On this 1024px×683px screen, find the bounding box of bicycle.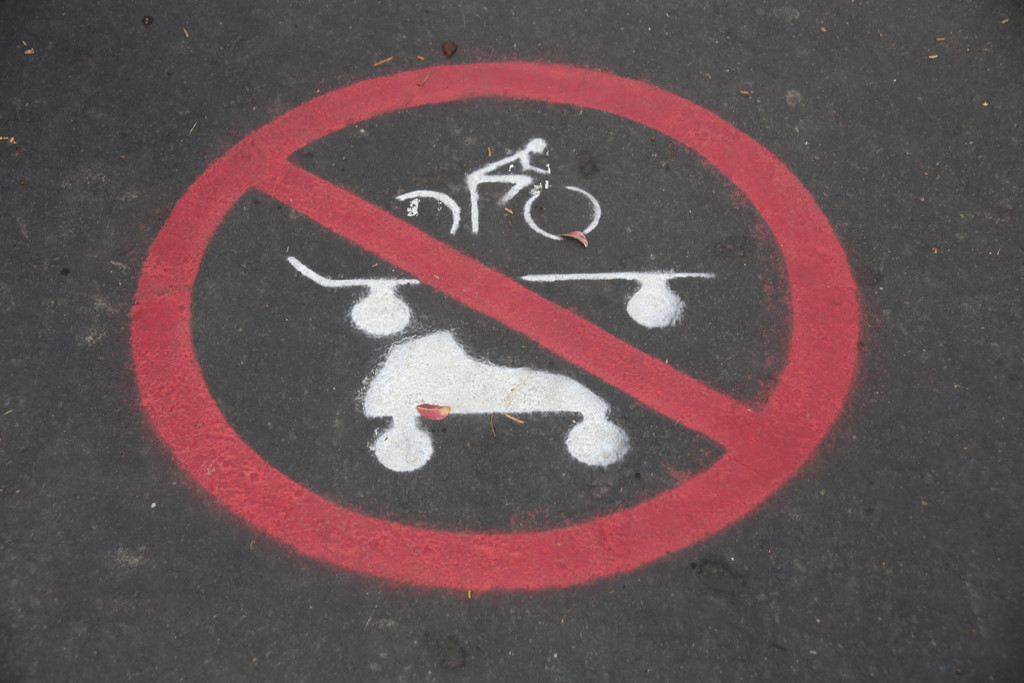
Bounding box: 388 163 603 239.
